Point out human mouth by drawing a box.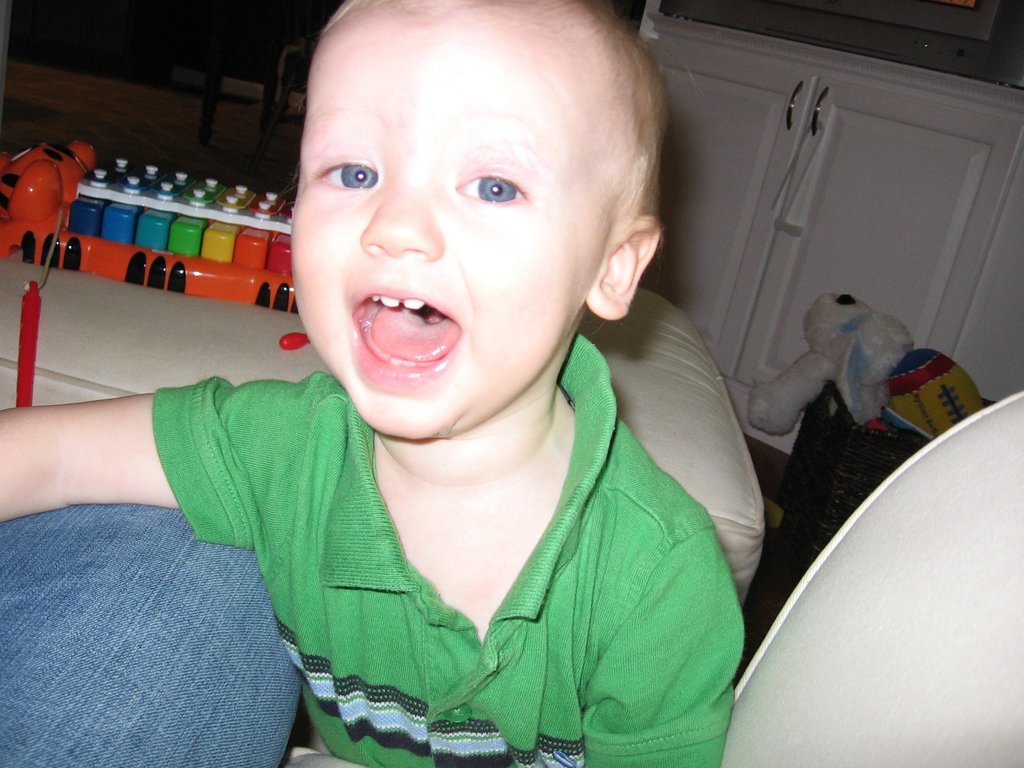
BBox(337, 280, 468, 372).
